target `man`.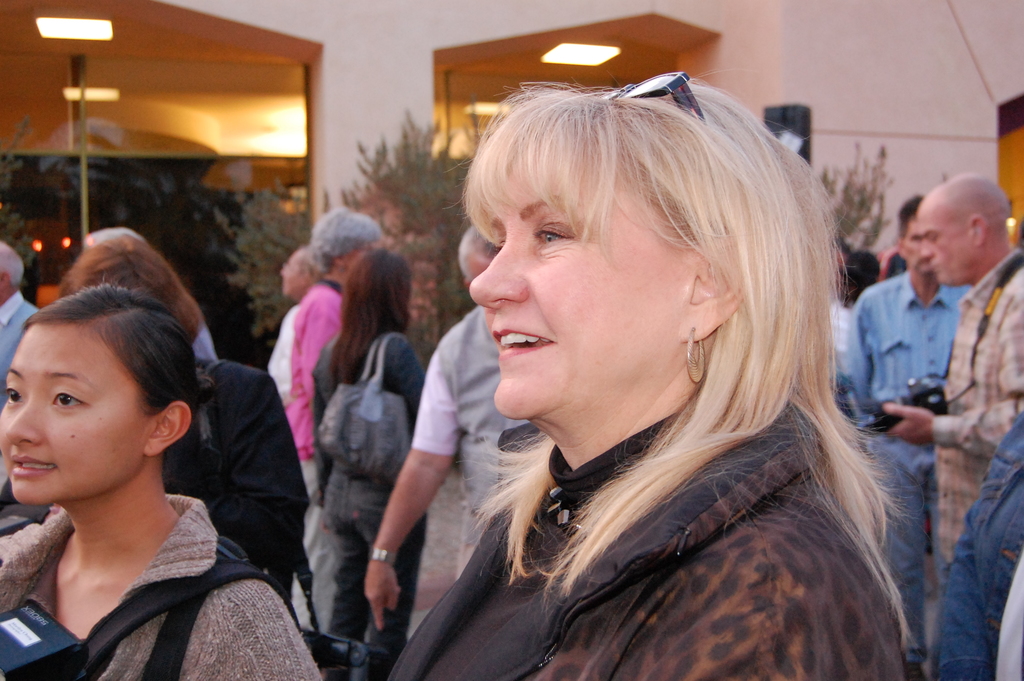
Target region: 844/197/971/680.
